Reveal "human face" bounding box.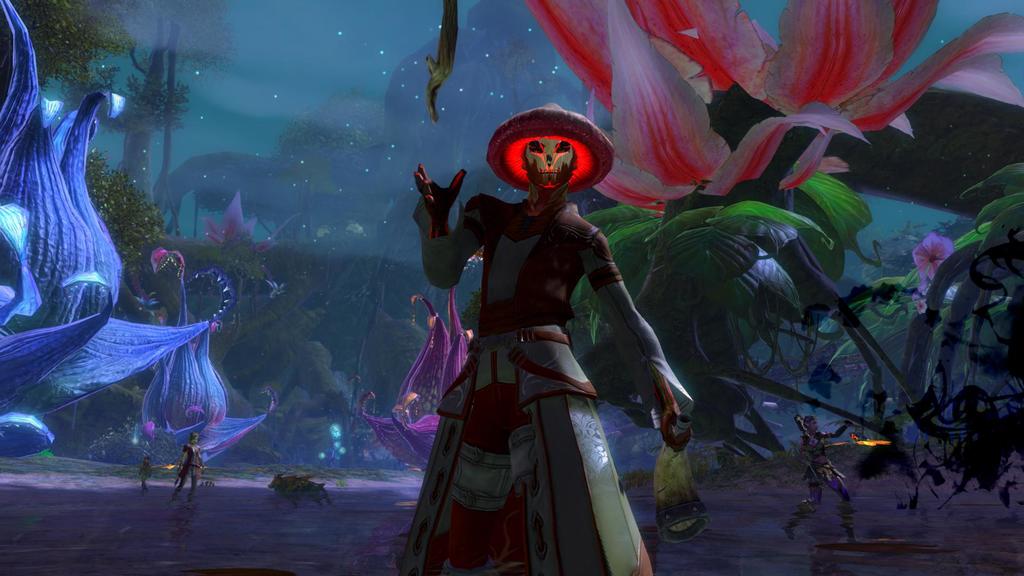
Revealed: box(520, 140, 572, 200).
